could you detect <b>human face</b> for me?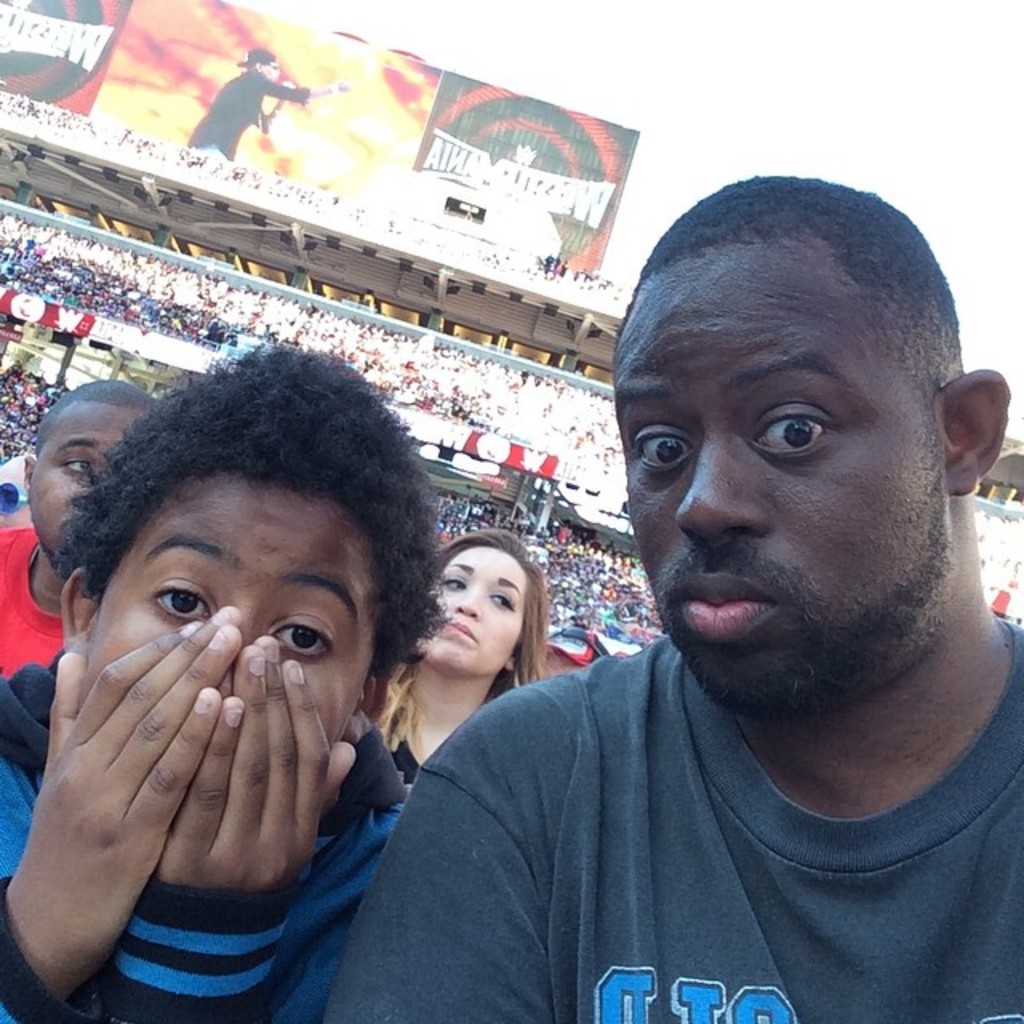
Detection result: <bbox>613, 250, 949, 710</bbox>.
